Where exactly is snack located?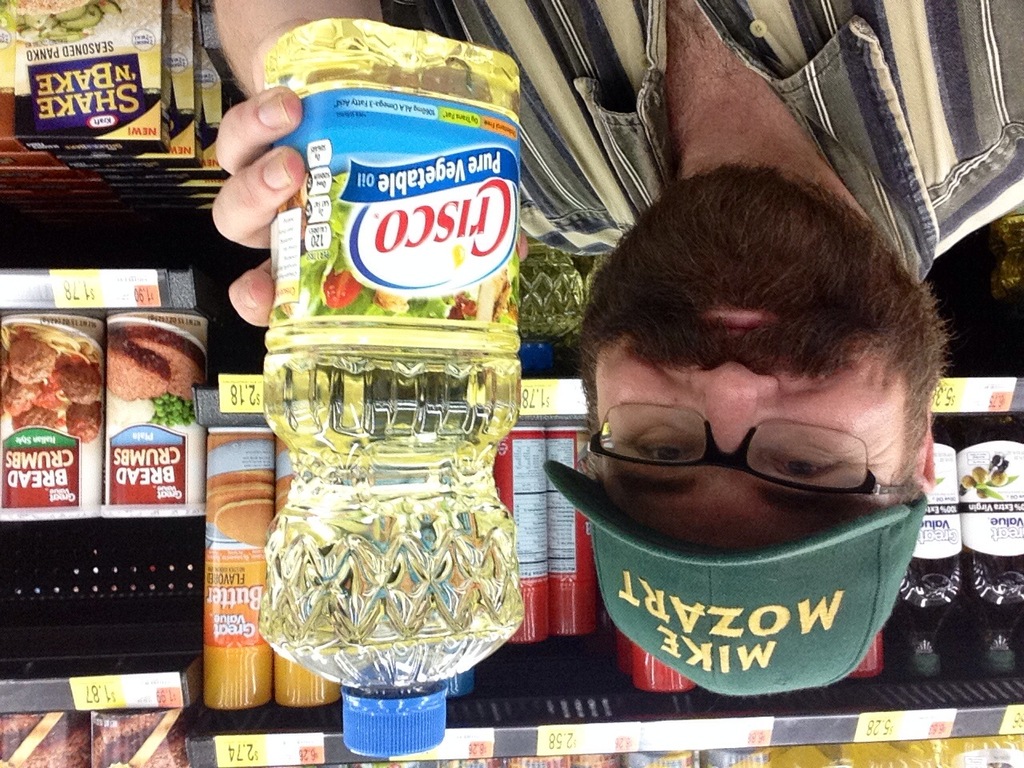
Its bounding box is Rect(0, 709, 93, 767).
